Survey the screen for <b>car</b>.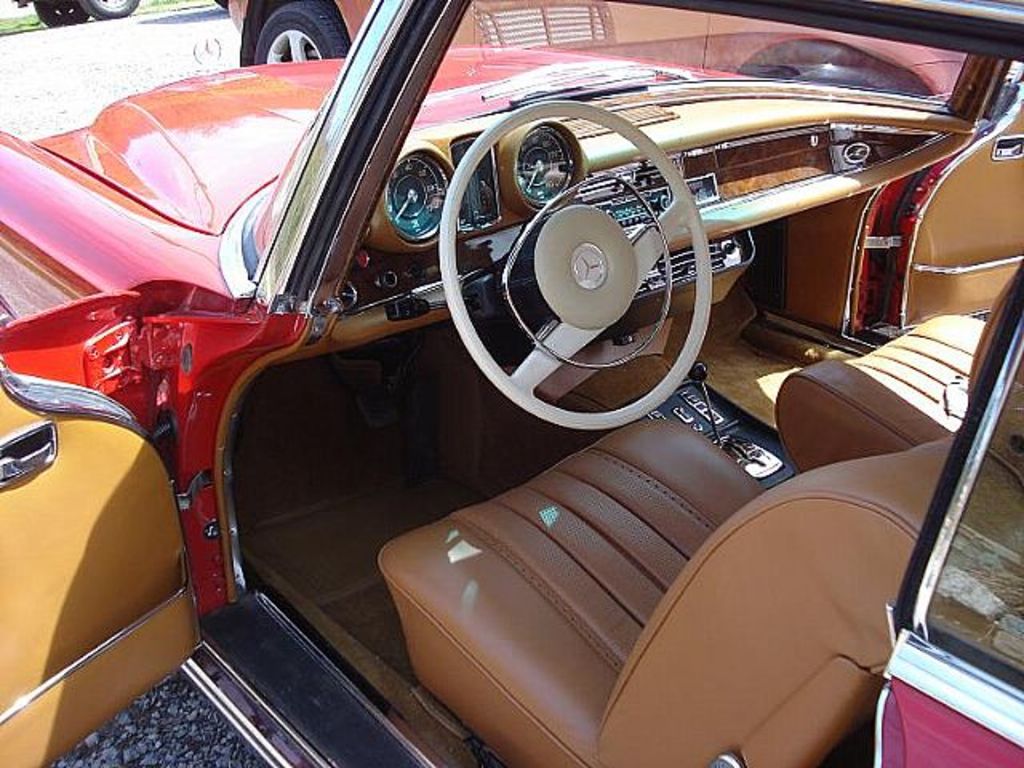
Survey found: 230:0:1022:114.
